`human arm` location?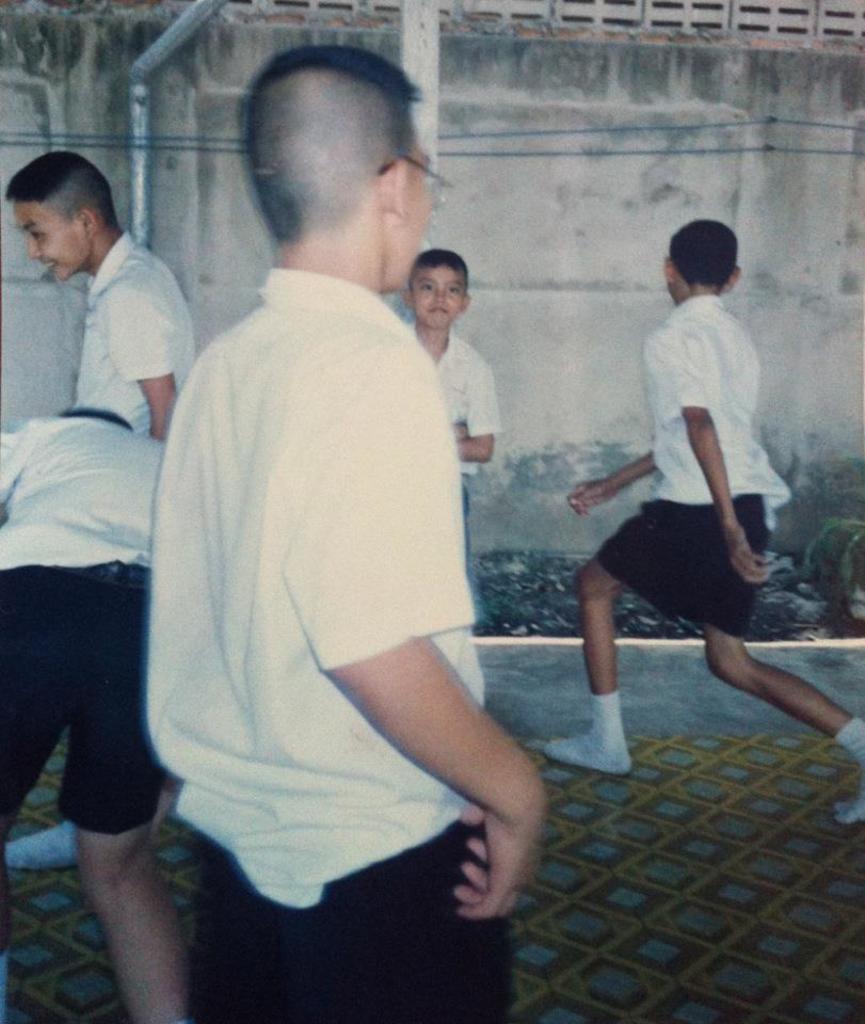
302,467,566,937
